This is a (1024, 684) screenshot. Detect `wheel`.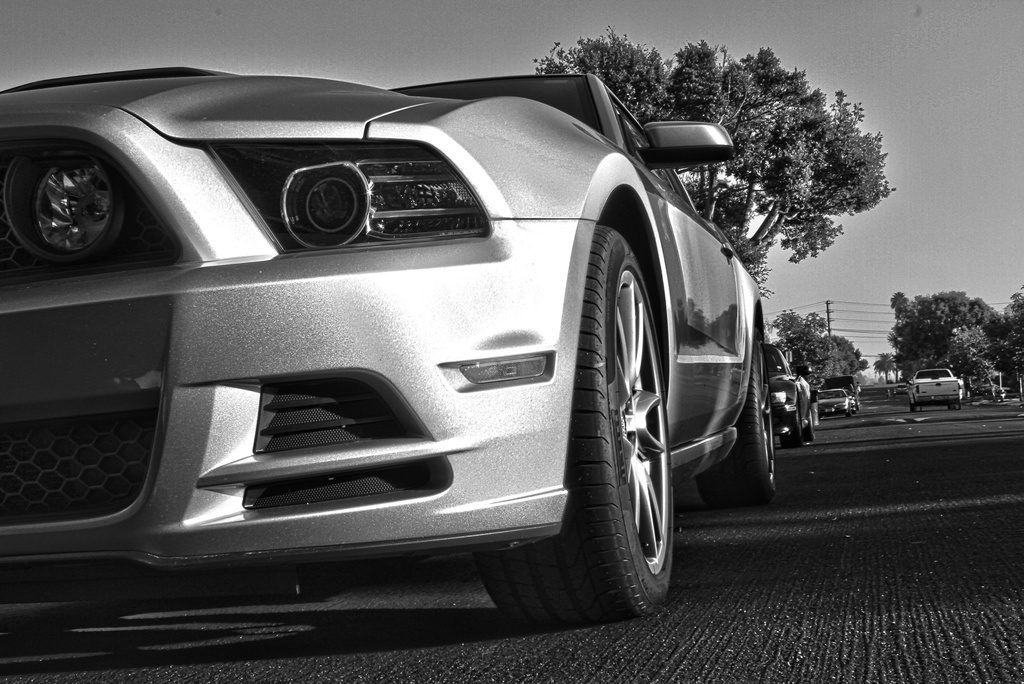
bbox=[564, 192, 682, 643].
